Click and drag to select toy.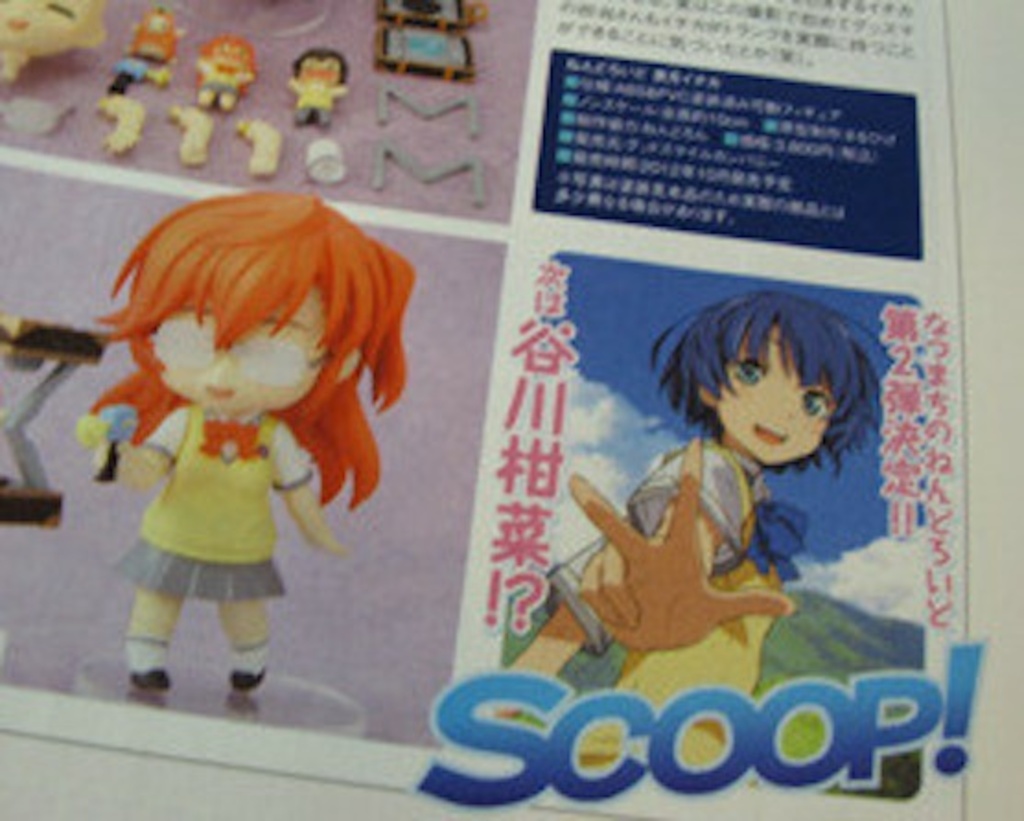
Selection: {"left": 372, "top": 85, "right": 481, "bottom": 136}.
